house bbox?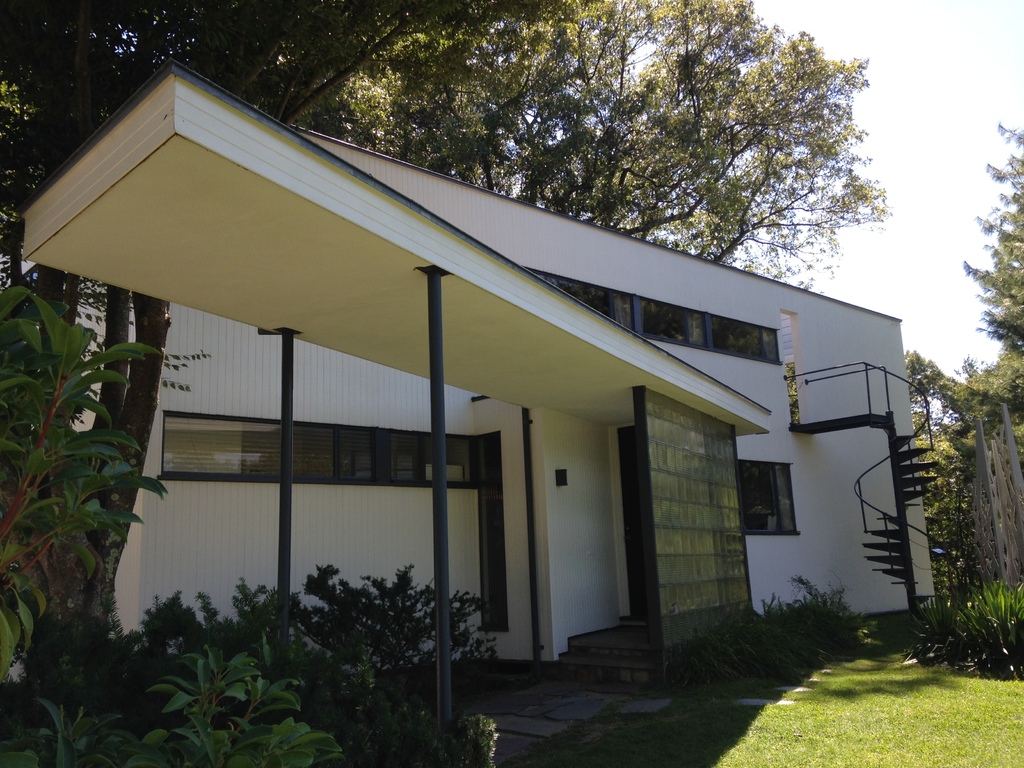
l=13, t=45, r=931, b=707
